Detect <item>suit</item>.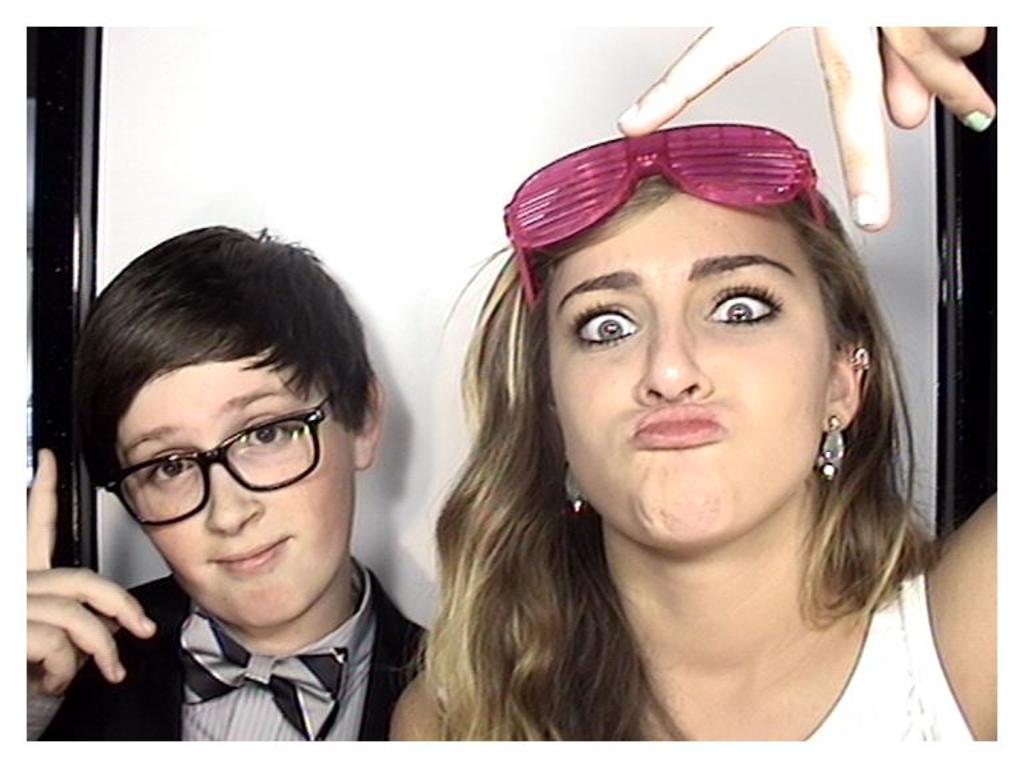
Detected at box=[37, 501, 452, 763].
